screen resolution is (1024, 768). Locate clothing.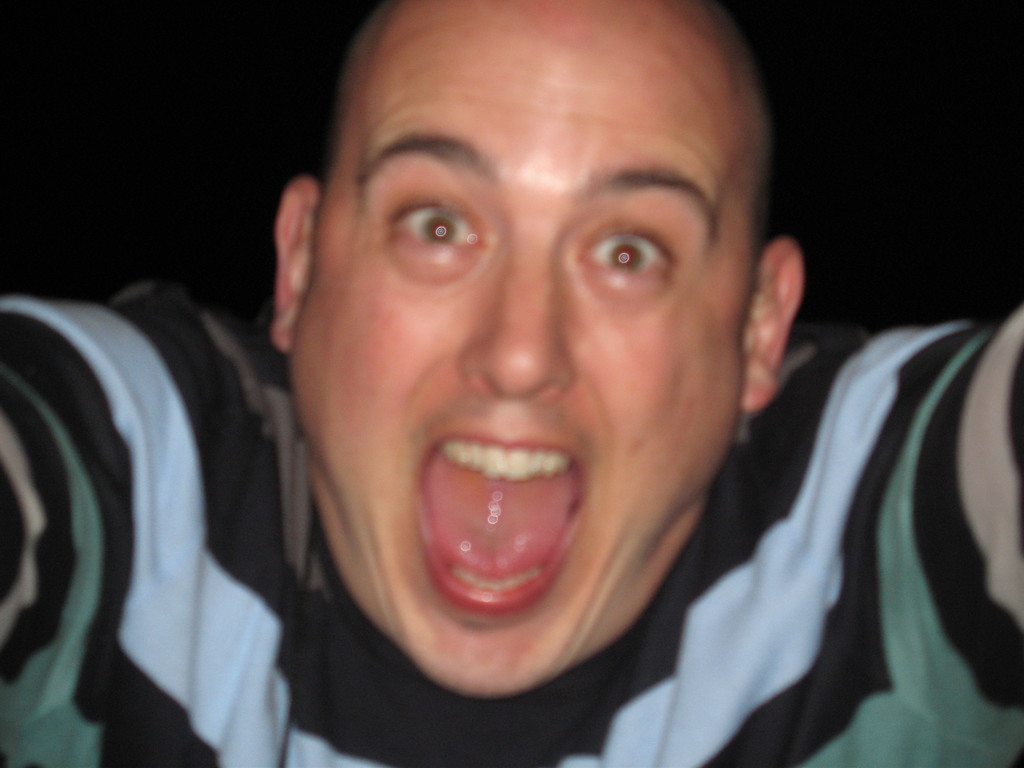
x1=0, y1=283, x2=1023, y2=767.
